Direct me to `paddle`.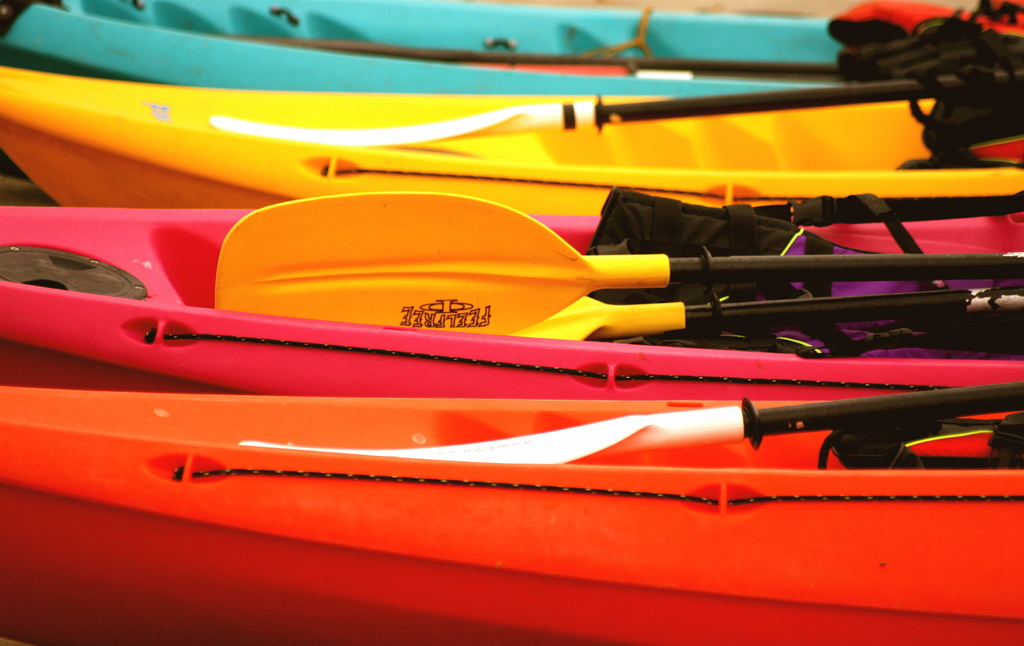
Direction: x1=218, y1=187, x2=1023, y2=341.
